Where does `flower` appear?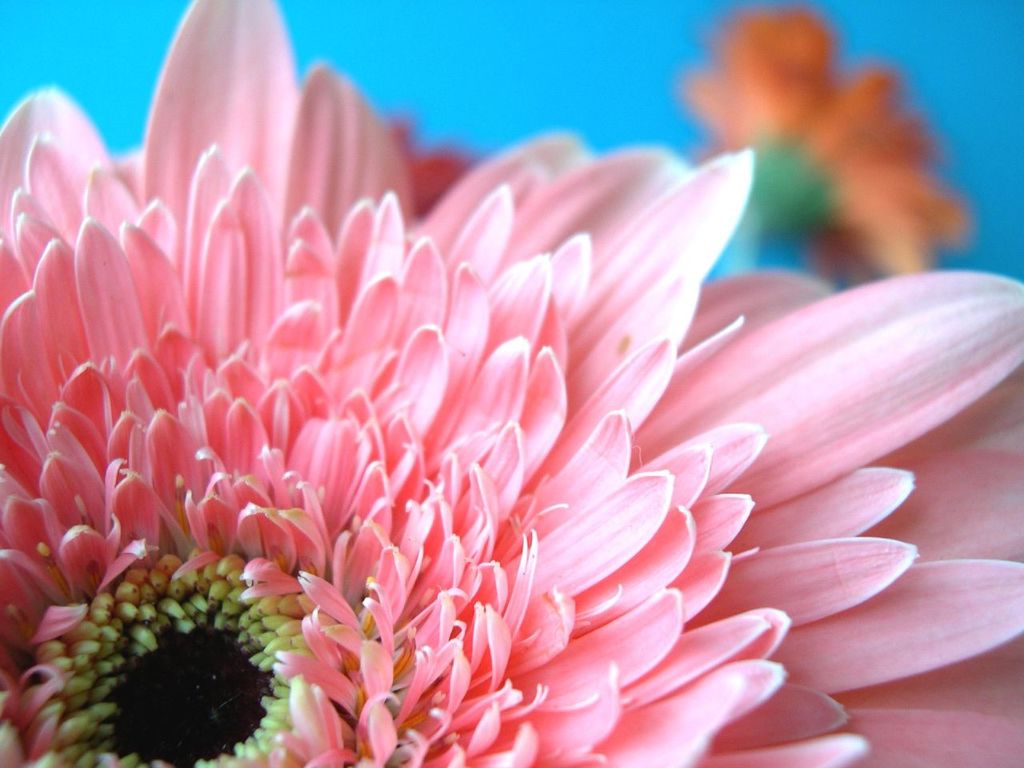
Appears at locate(0, 0, 1023, 767).
